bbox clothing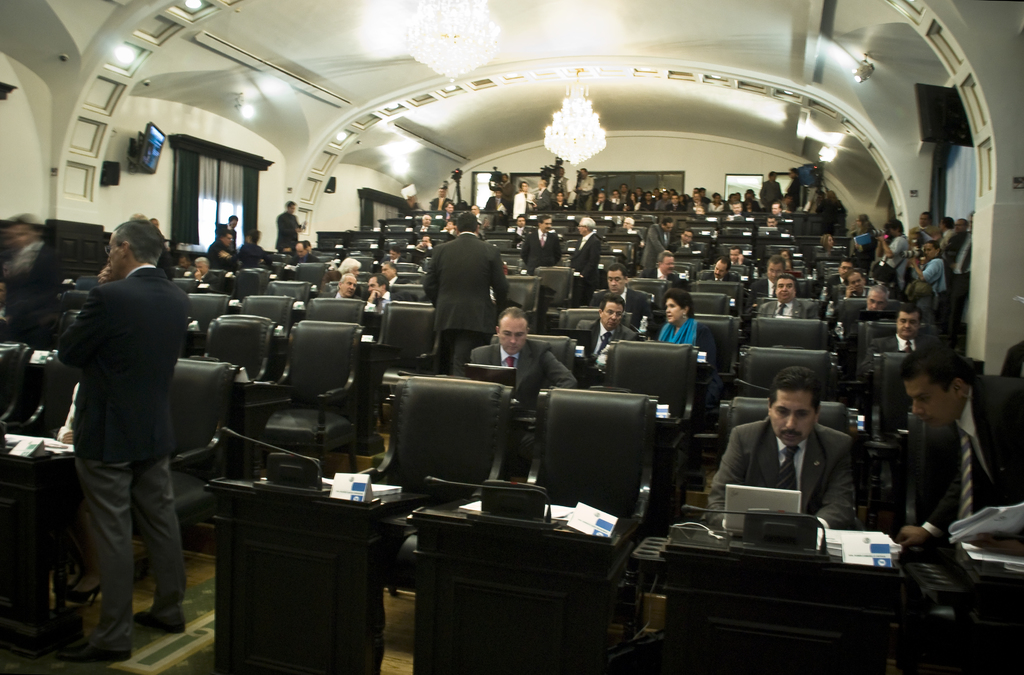
x1=637 y1=219 x2=668 y2=282
